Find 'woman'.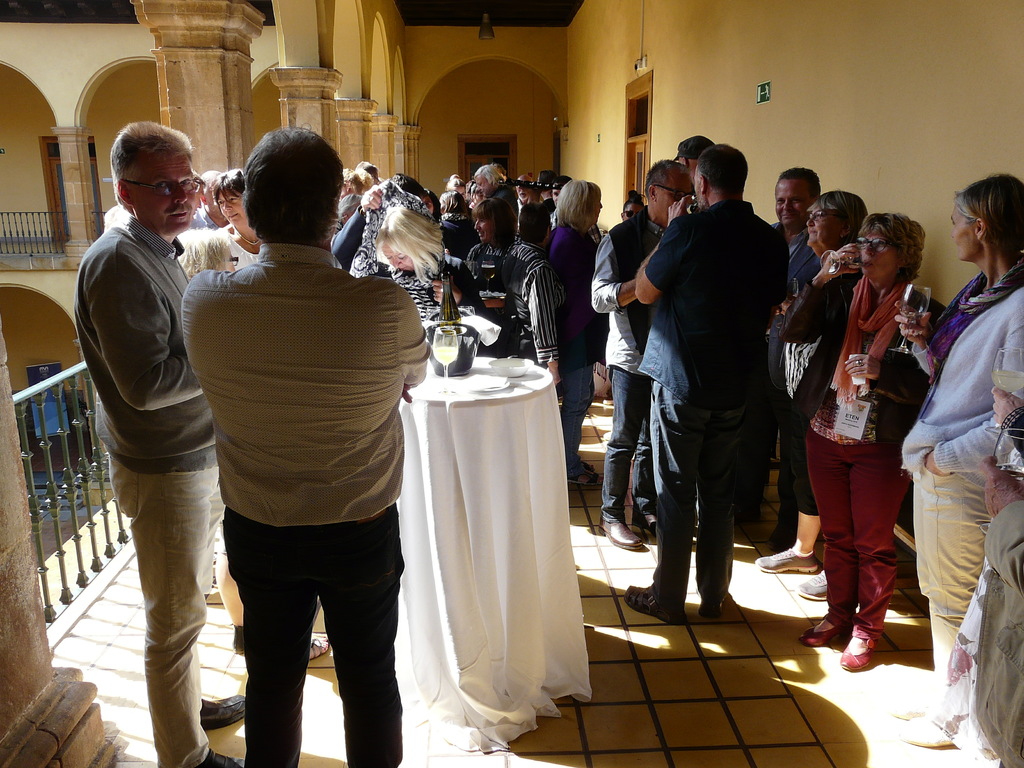
212/170/276/275.
